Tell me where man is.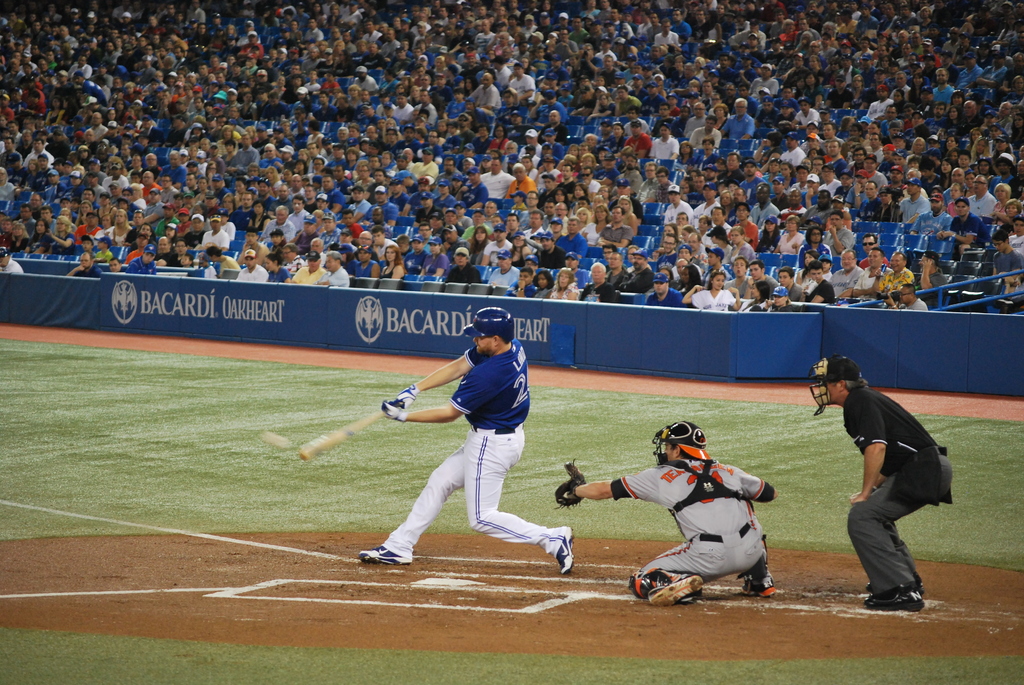
man is at select_region(552, 421, 780, 608).
